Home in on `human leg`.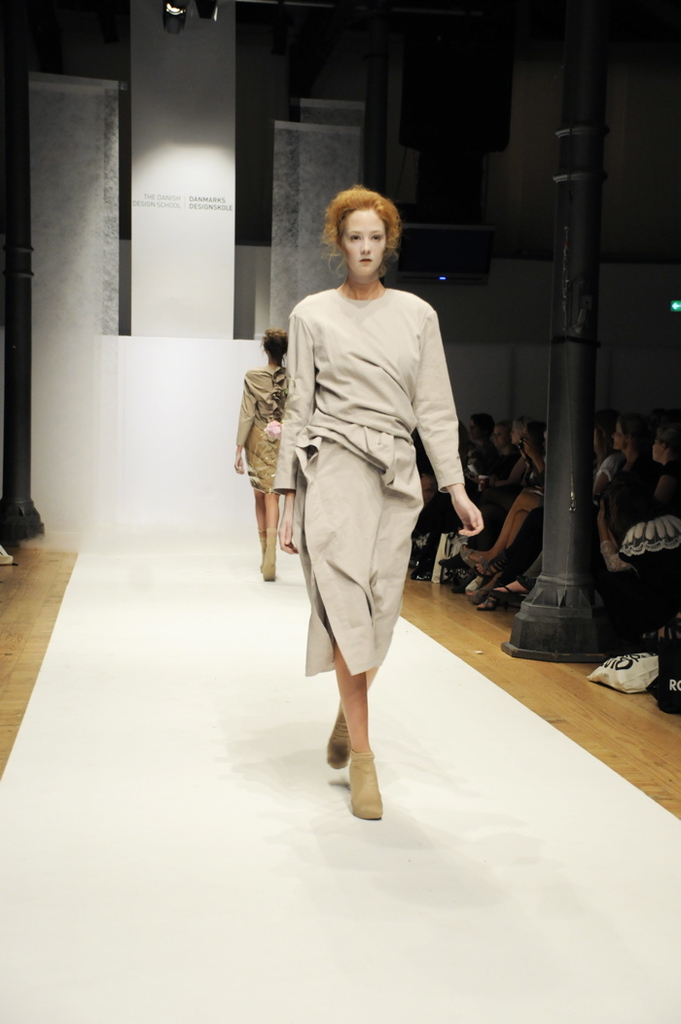
Homed in at pyautogui.locateOnScreen(261, 488, 282, 580).
